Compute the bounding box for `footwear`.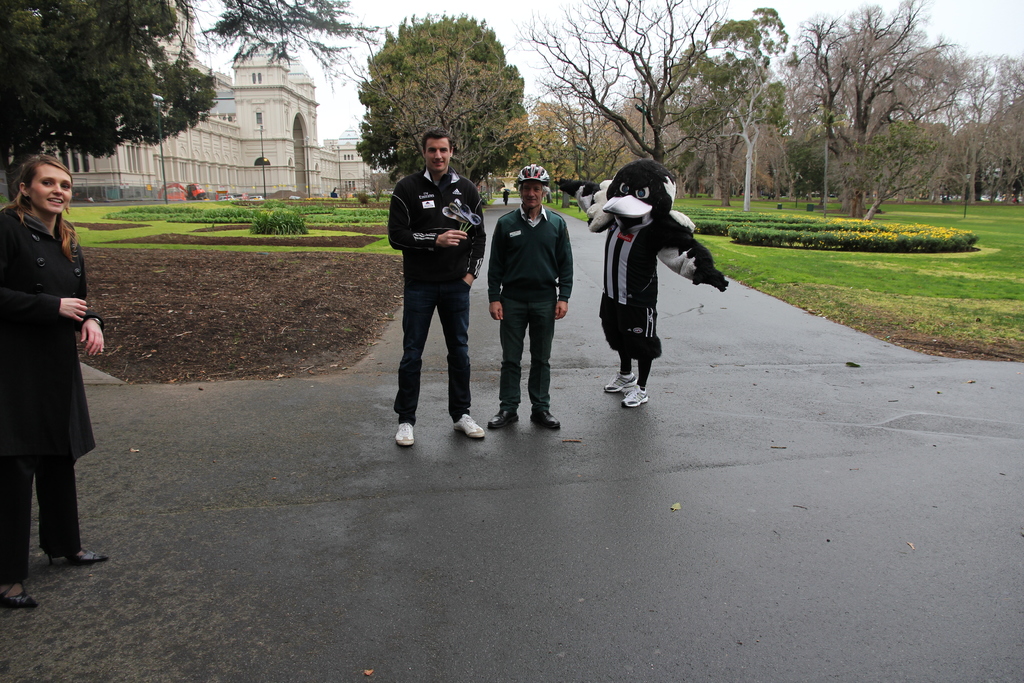
(604,368,638,392).
